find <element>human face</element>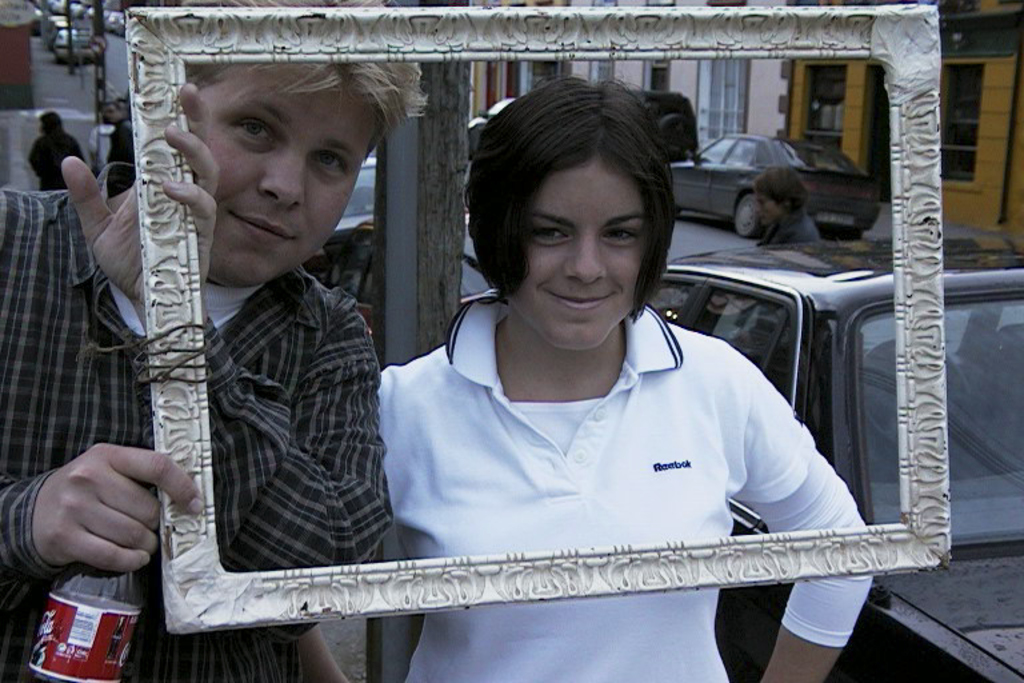
(left=201, top=79, right=380, bottom=284)
